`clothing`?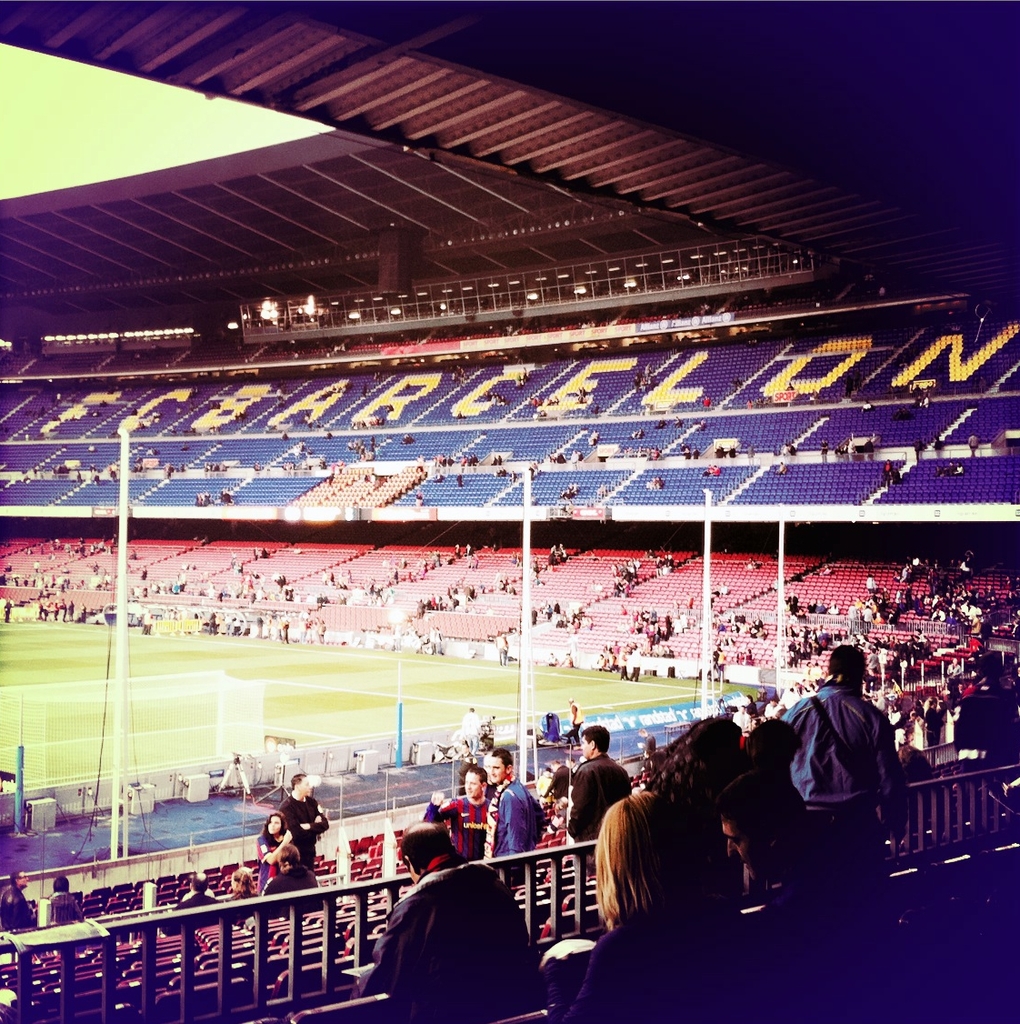
detection(459, 708, 484, 755)
